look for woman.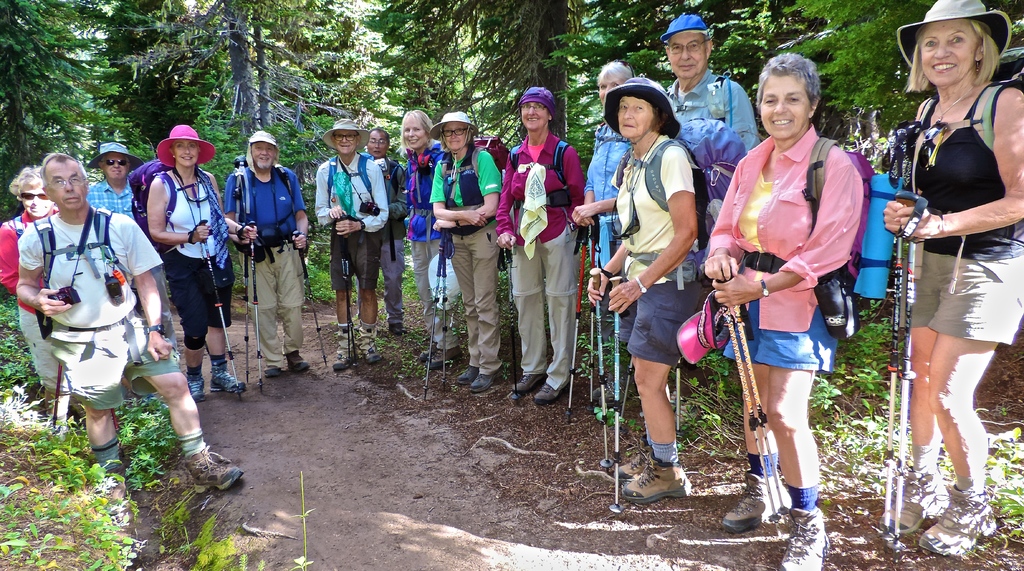
Found: [left=585, top=79, right=698, bottom=503].
